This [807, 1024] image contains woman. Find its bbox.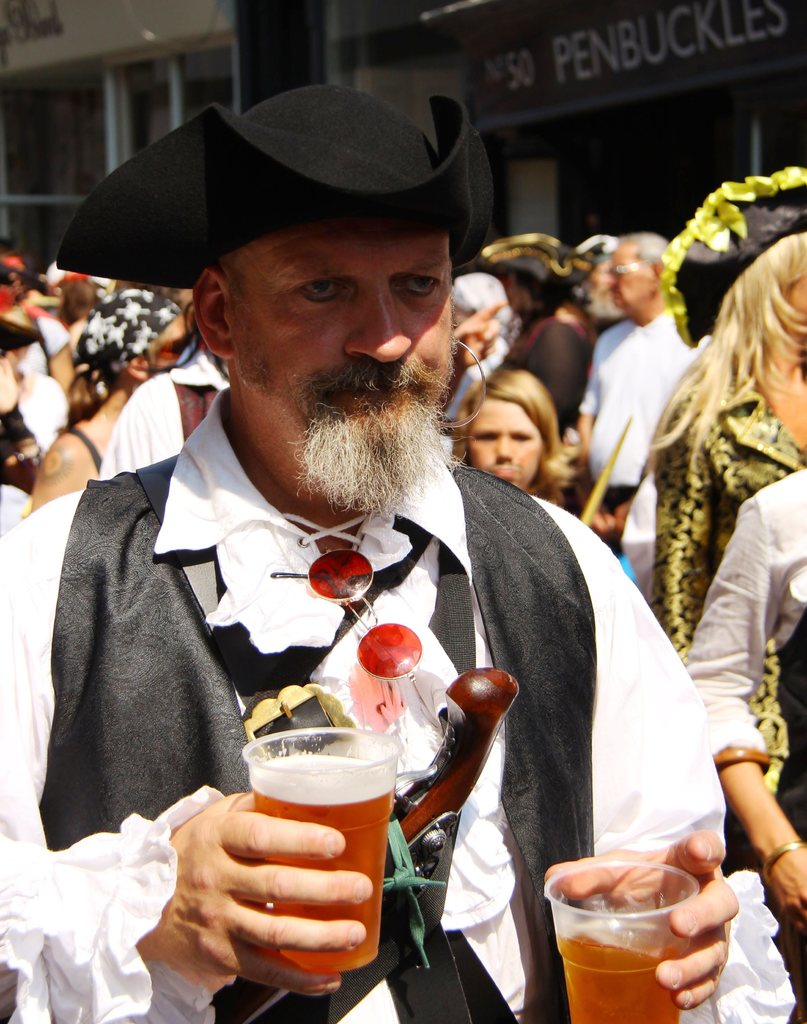
(x1=642, y1=225, x2=806, y2=796).
